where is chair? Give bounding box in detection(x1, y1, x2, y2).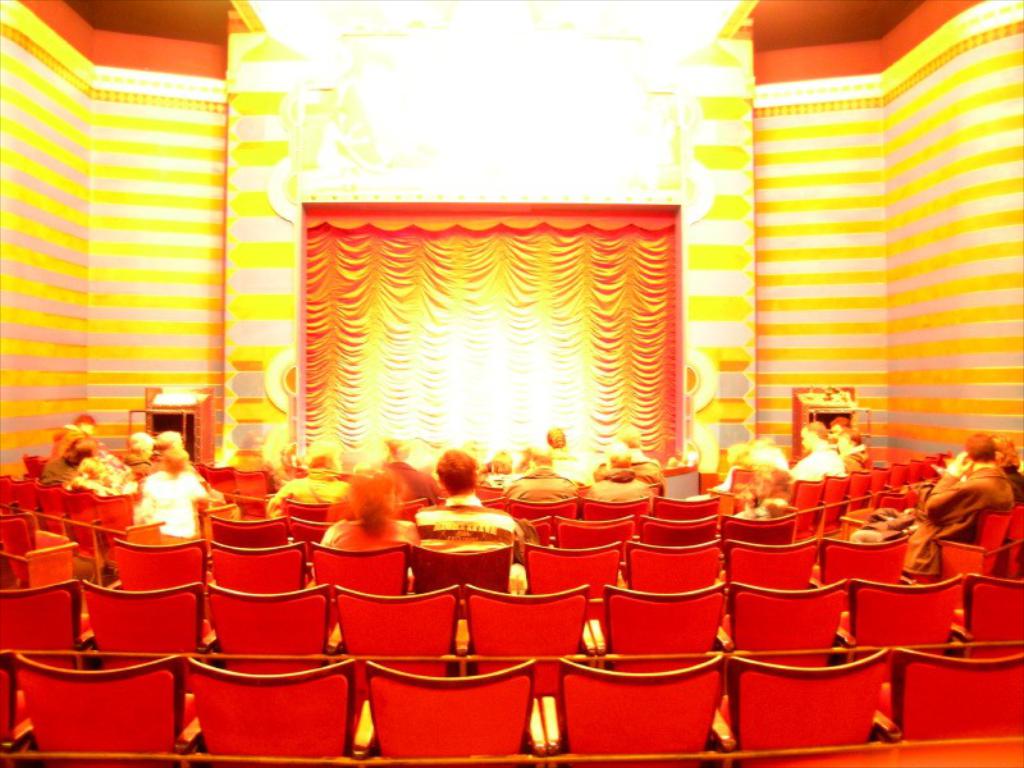
detection(908, 456, 924, 485).
